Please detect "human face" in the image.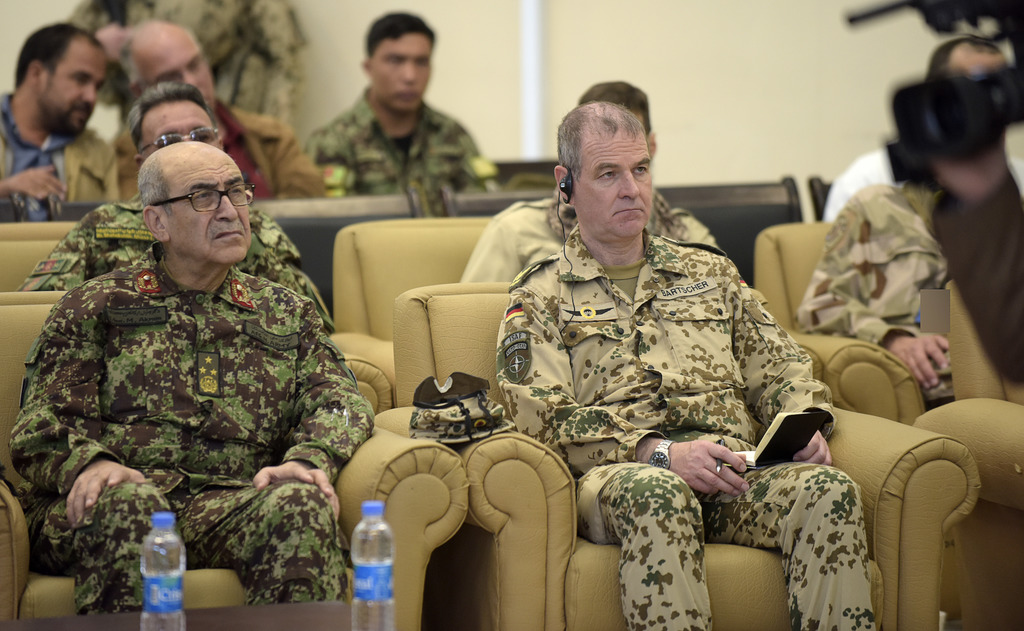
box(367, 35, 431, 116).
